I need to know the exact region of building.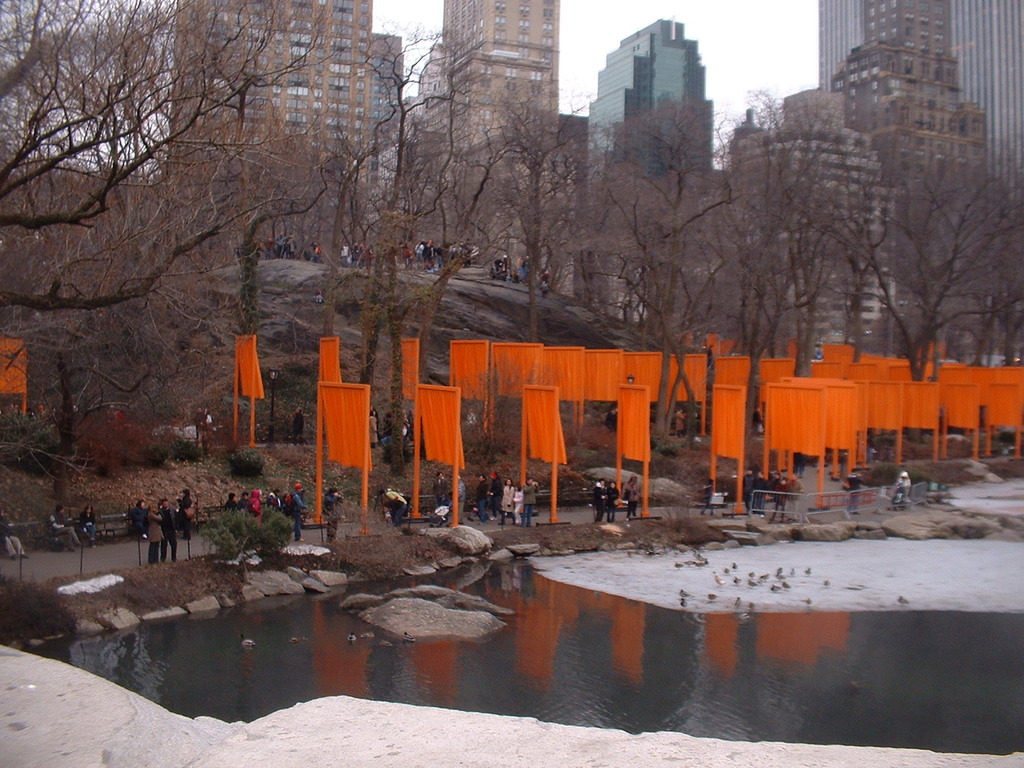
Region: x1=581, y1=12, x2=714, y2=321.
